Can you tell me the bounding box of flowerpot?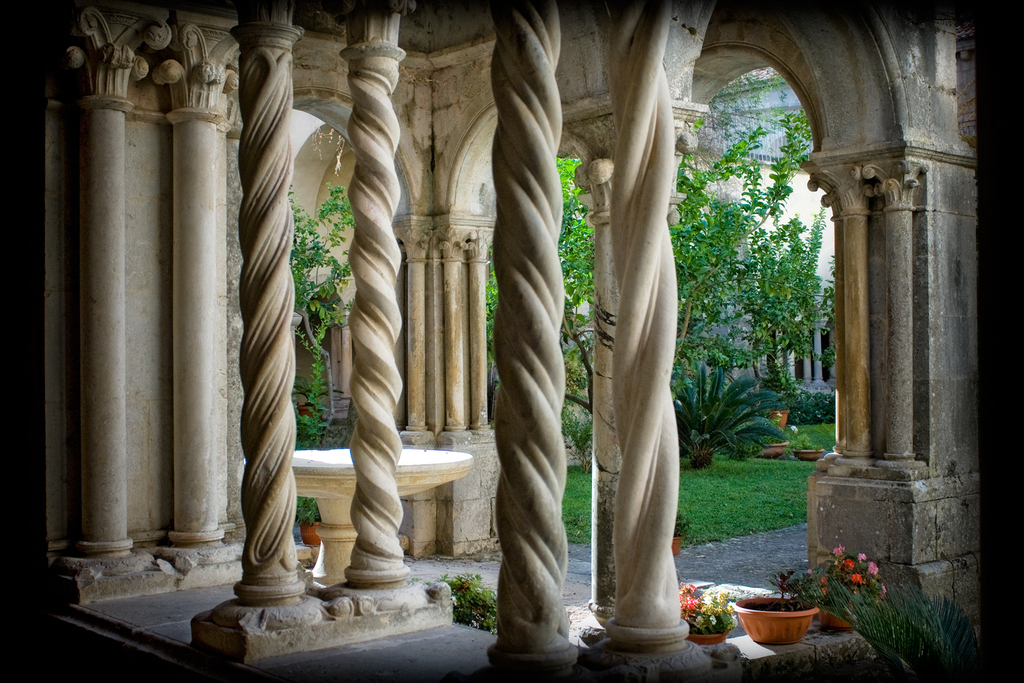
(685, 632, 730, 649).
